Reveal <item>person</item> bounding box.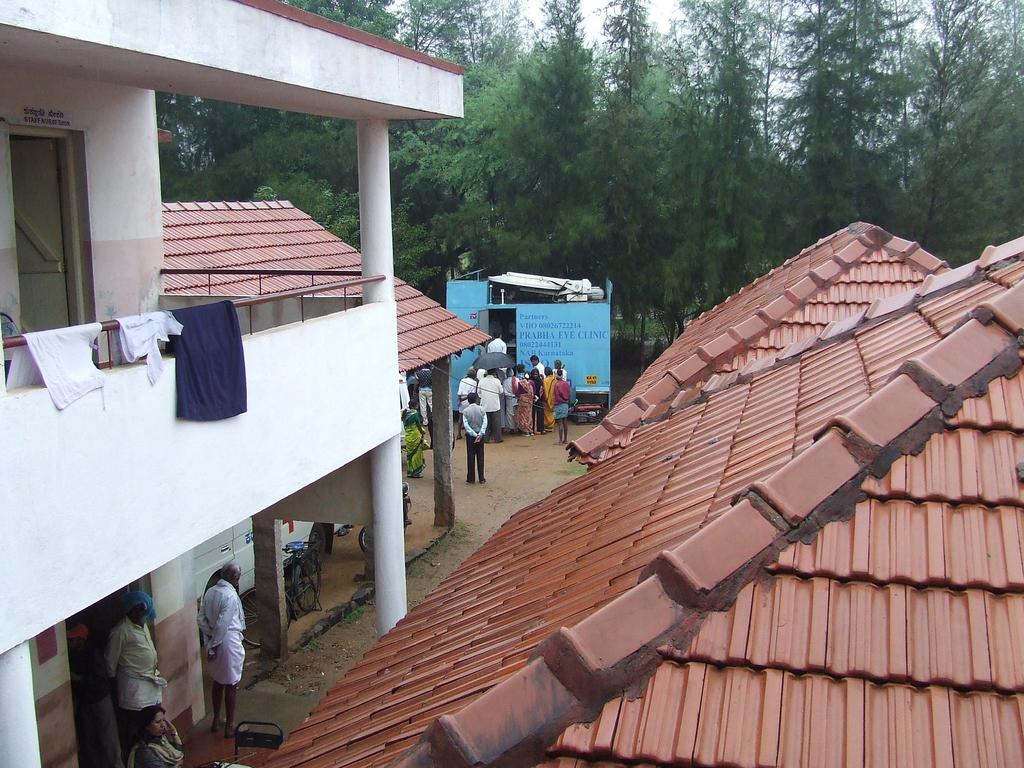
Revealed: 128,699,189,767.
